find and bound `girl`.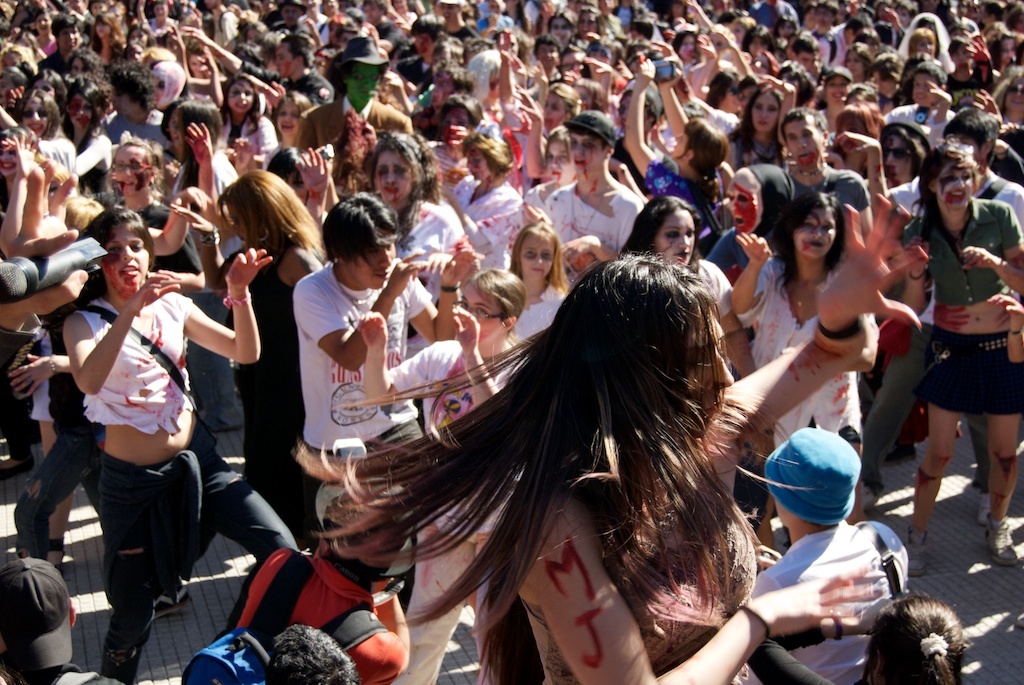
Bound: pyautogui.locateOnScreen(60, 202, 272, 680).
